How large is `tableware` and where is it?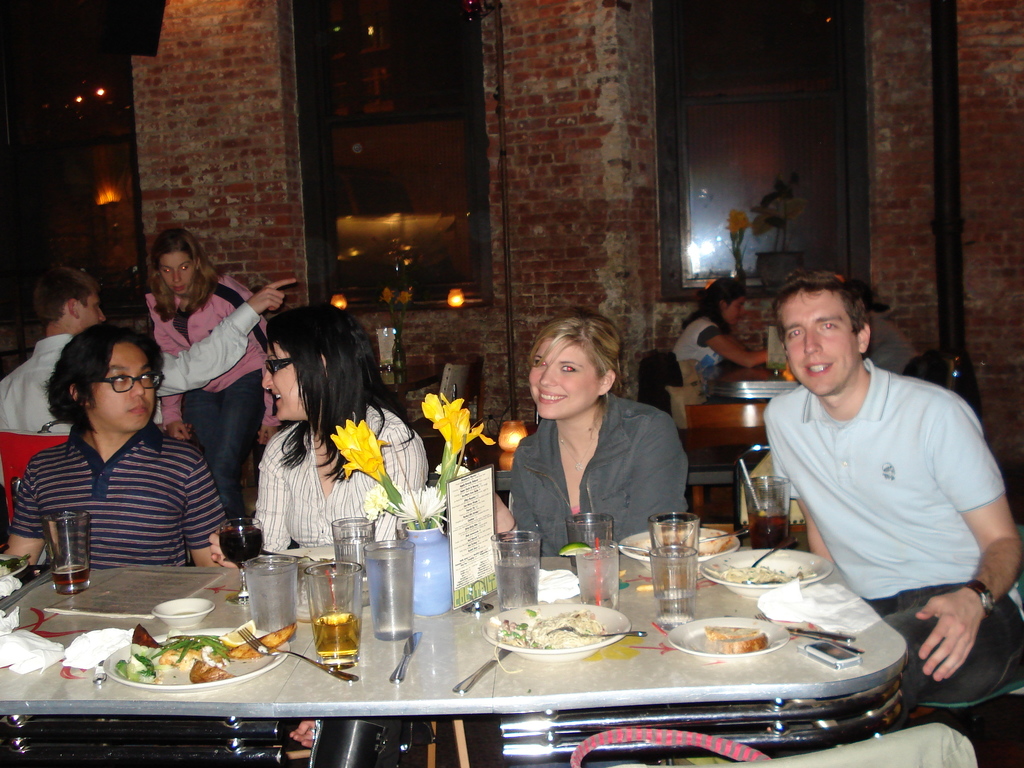
Bounding box: x1=154, y1=597, x2=216, y2=626.
